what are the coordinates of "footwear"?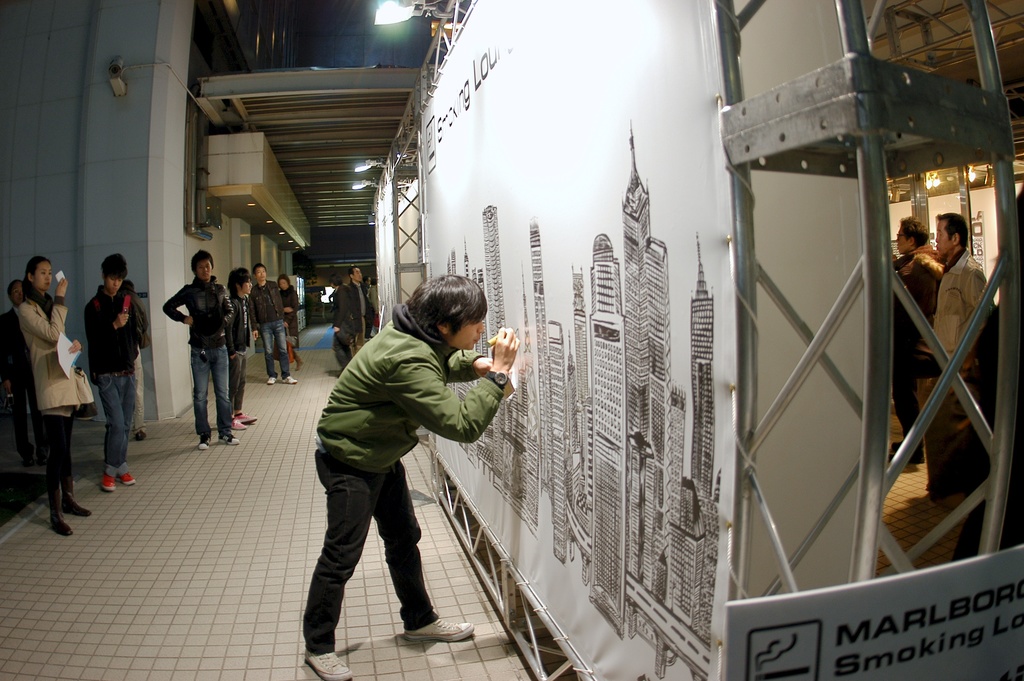
{"left": 118, "top": 472, "right": 135, "bottom": 486}.
